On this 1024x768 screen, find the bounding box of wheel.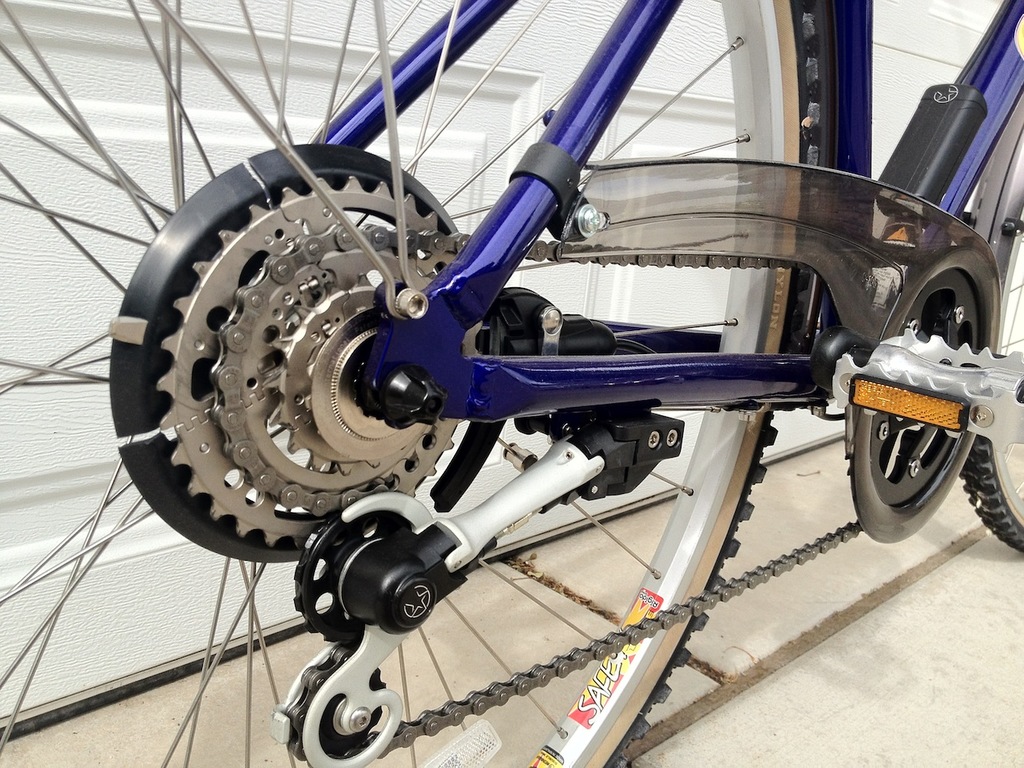
Bounding box: bbox=(0, 0, 826, 767).
